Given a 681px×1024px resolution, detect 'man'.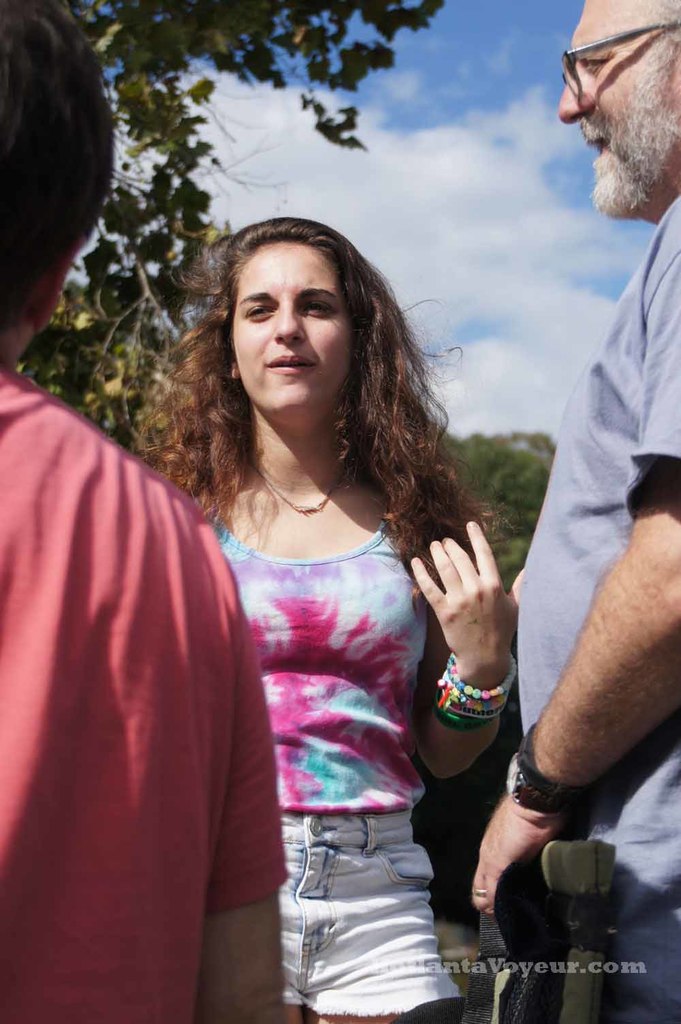
[469,0,680,1023].
